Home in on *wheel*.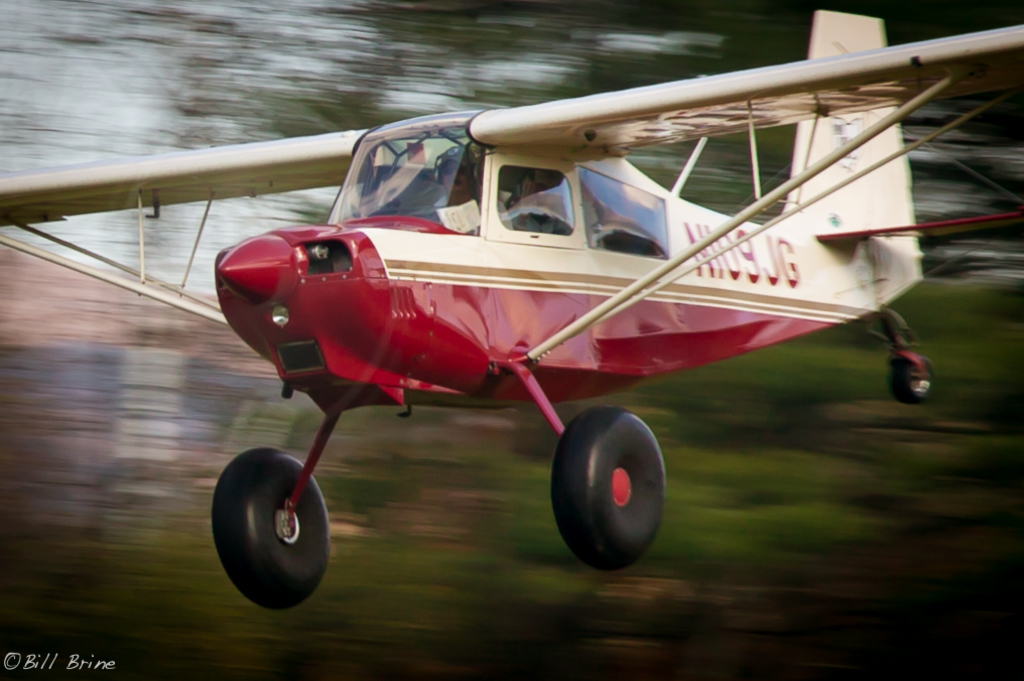
Homed in at [x1=212, y1=442, x2=338, y2=620].
